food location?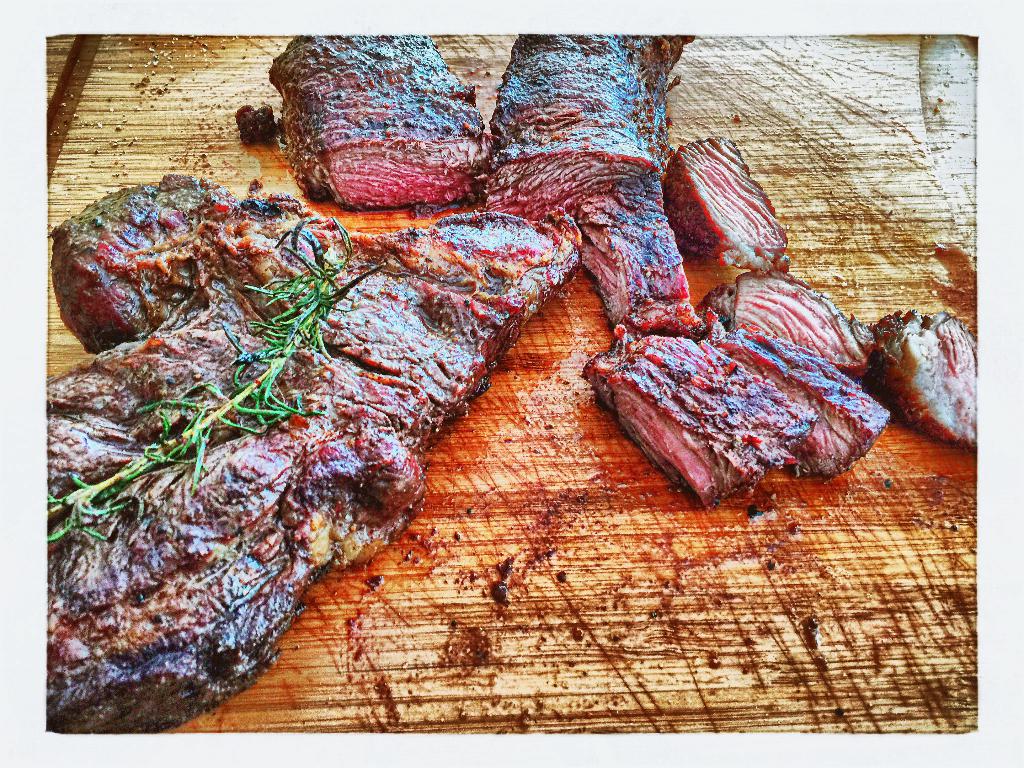
crop(617, 314, 879, 494)
